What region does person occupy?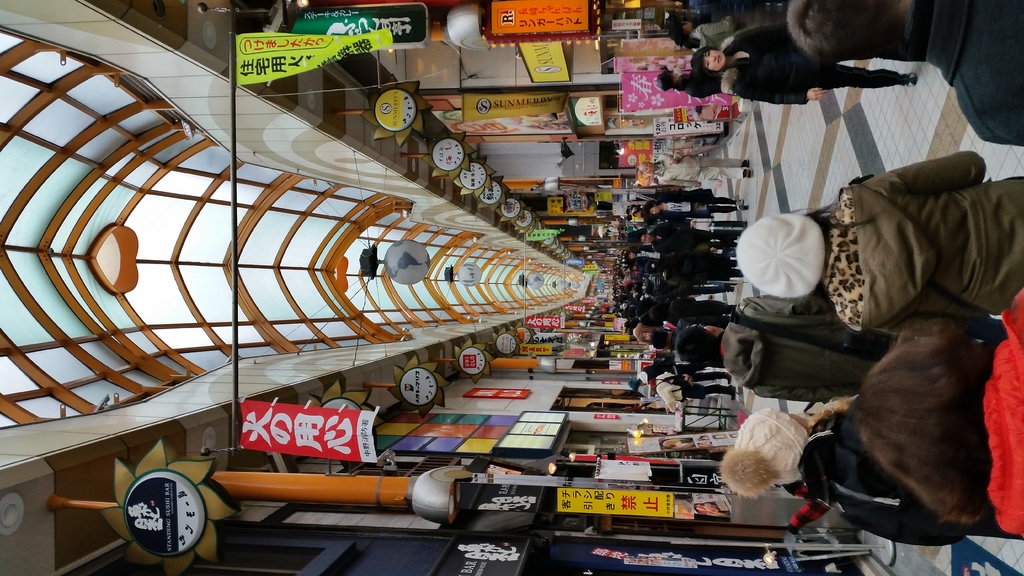
<bbox>724, 398, 1023, 543</bbox>.
